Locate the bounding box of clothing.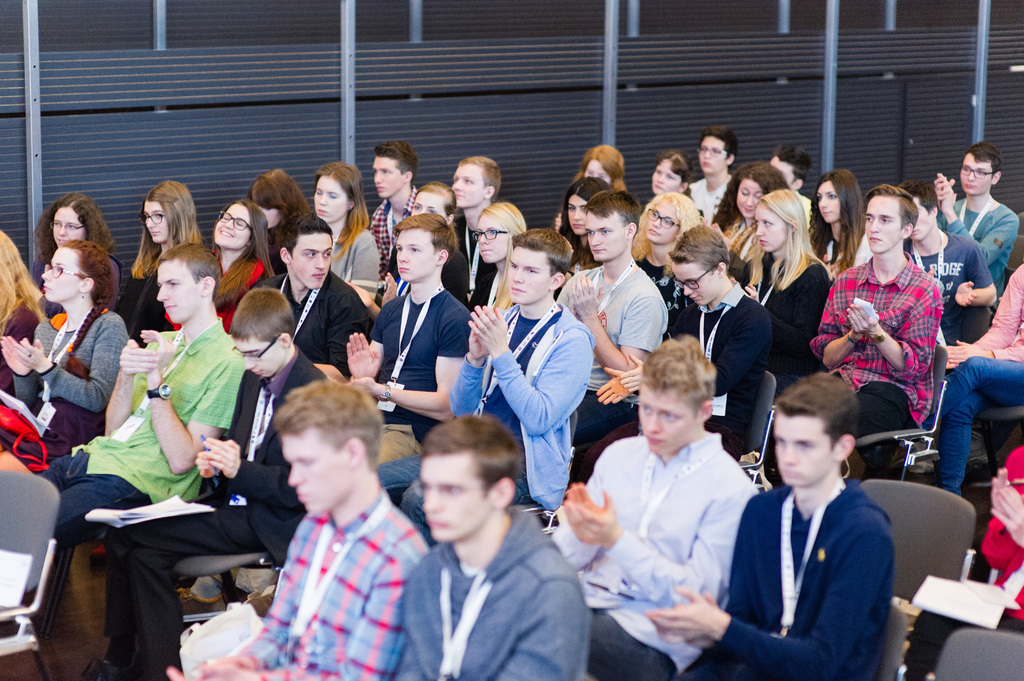
Bounding box: <box>554,437,760,680</box>.
